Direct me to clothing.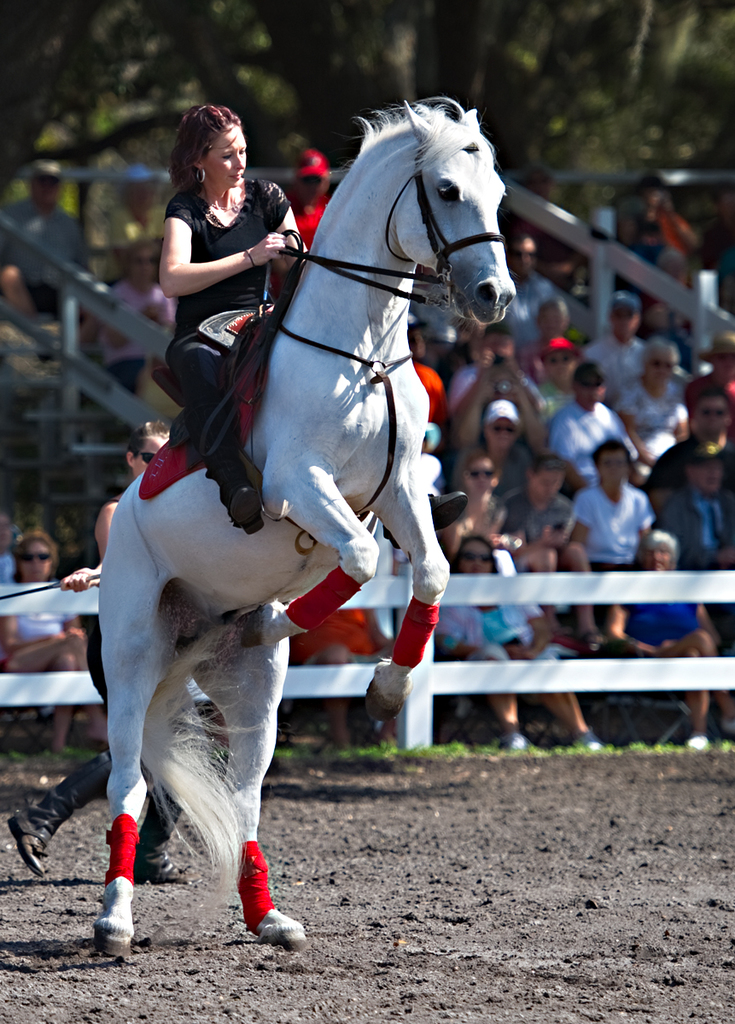
Direction: x1=625 y1=381 x2=683 y2=453.
